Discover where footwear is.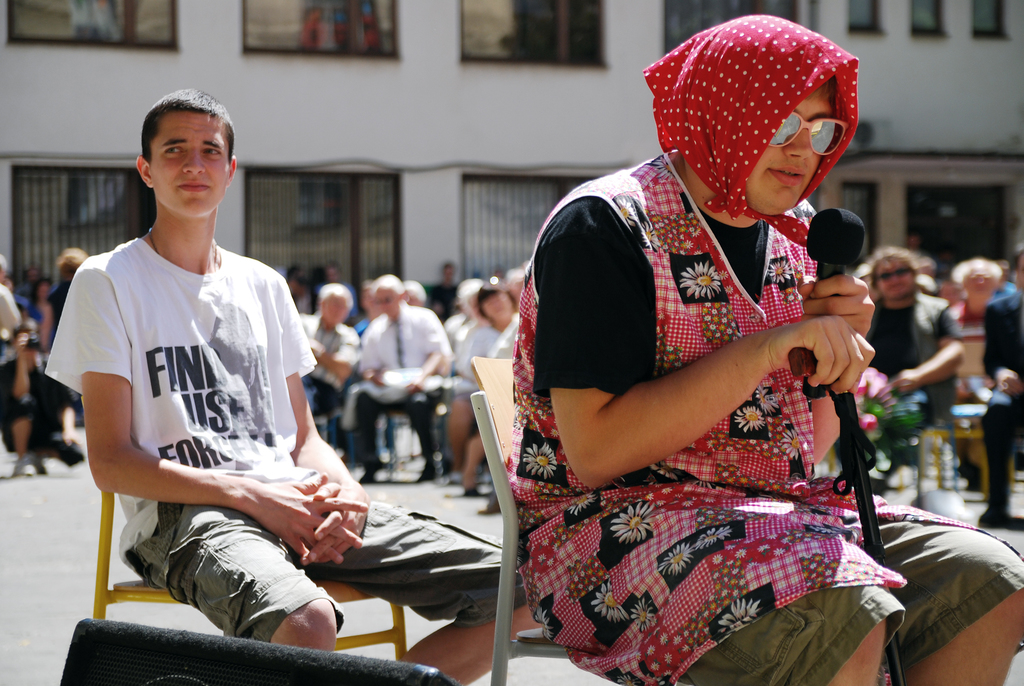
Discovered at <bbox>357, 456, 386, 487</bbox>.
